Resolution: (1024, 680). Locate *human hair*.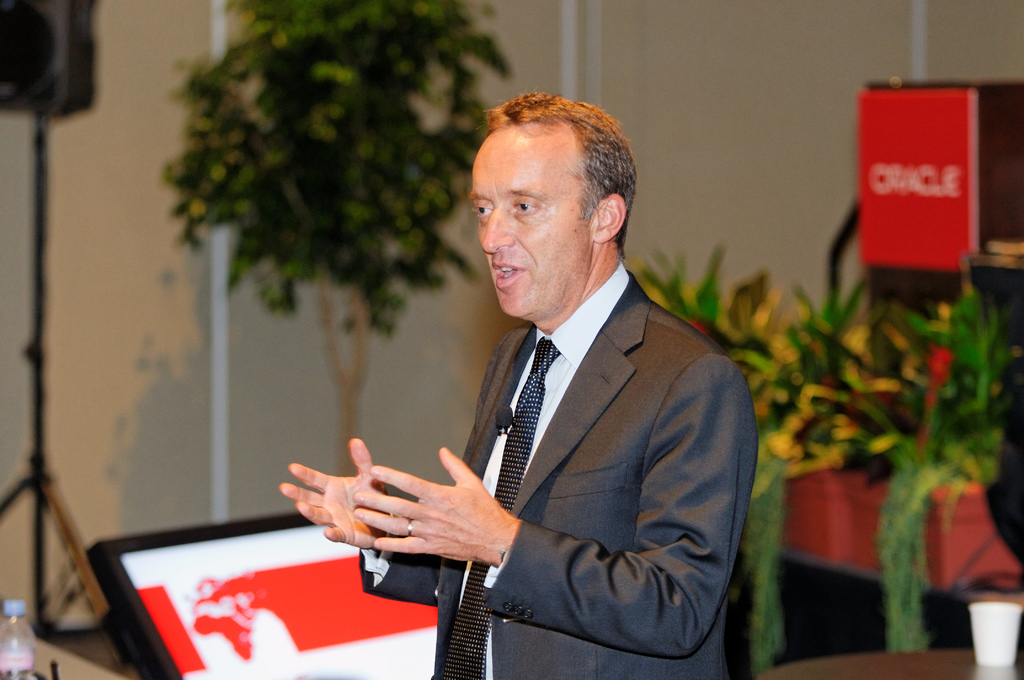
<bbox>467, 90, 635, 257</bbox>.
